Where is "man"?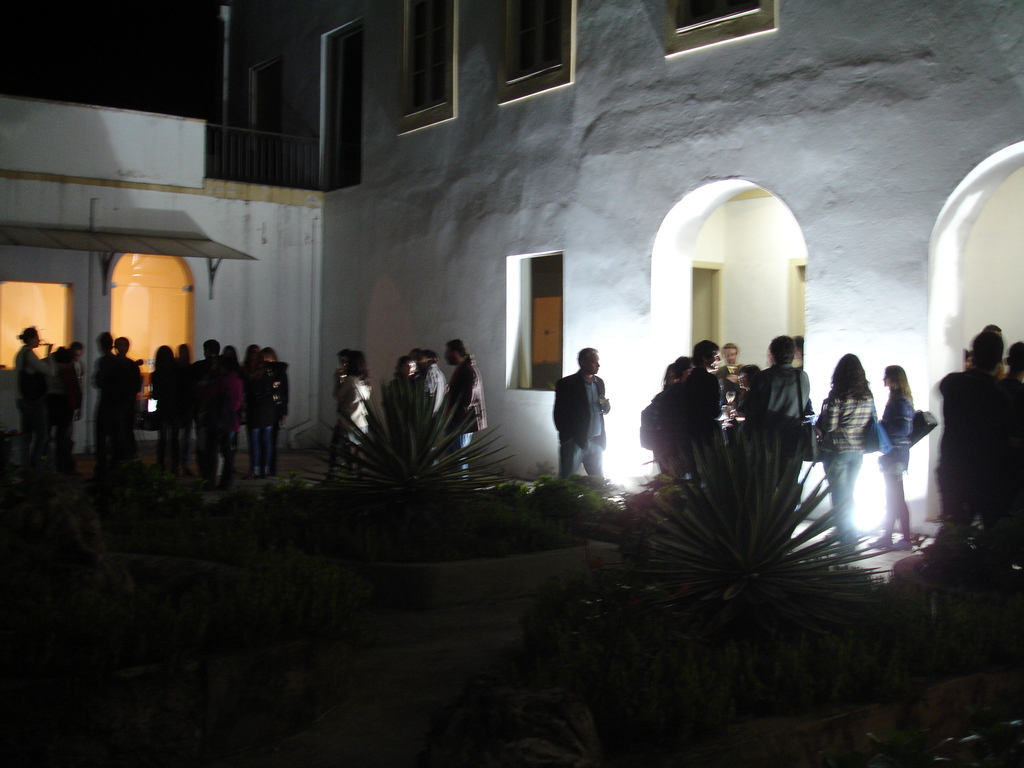
<box>745,332,815,457</box>.
